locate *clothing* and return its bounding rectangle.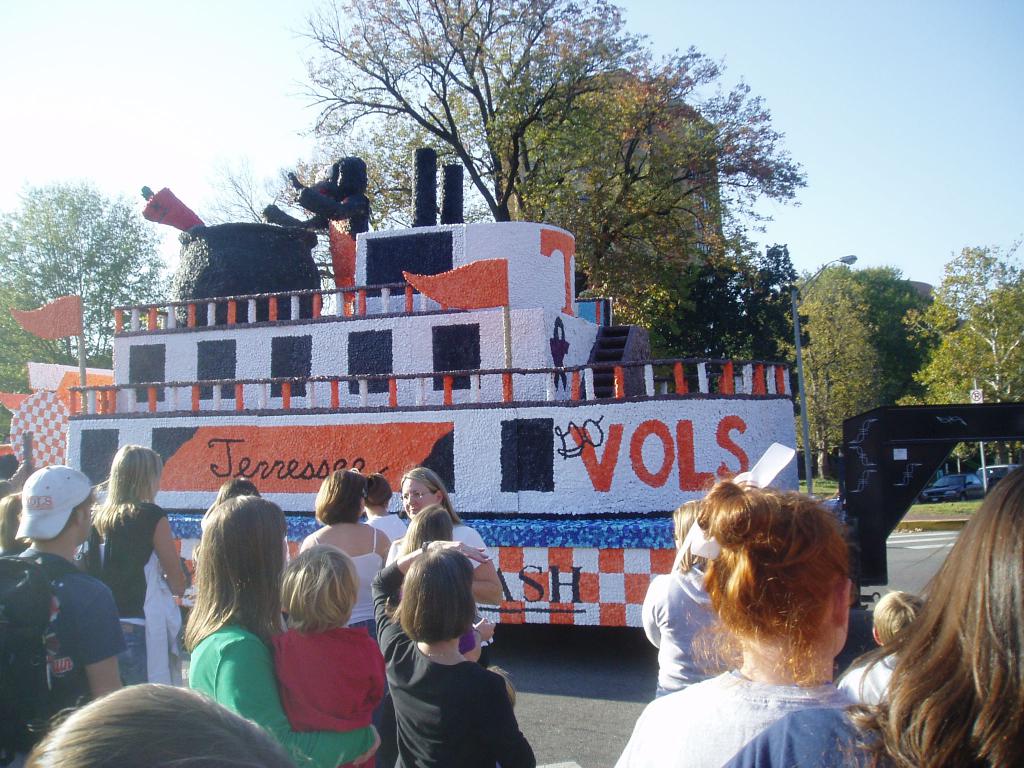
region(175, 618, 380, 767).
